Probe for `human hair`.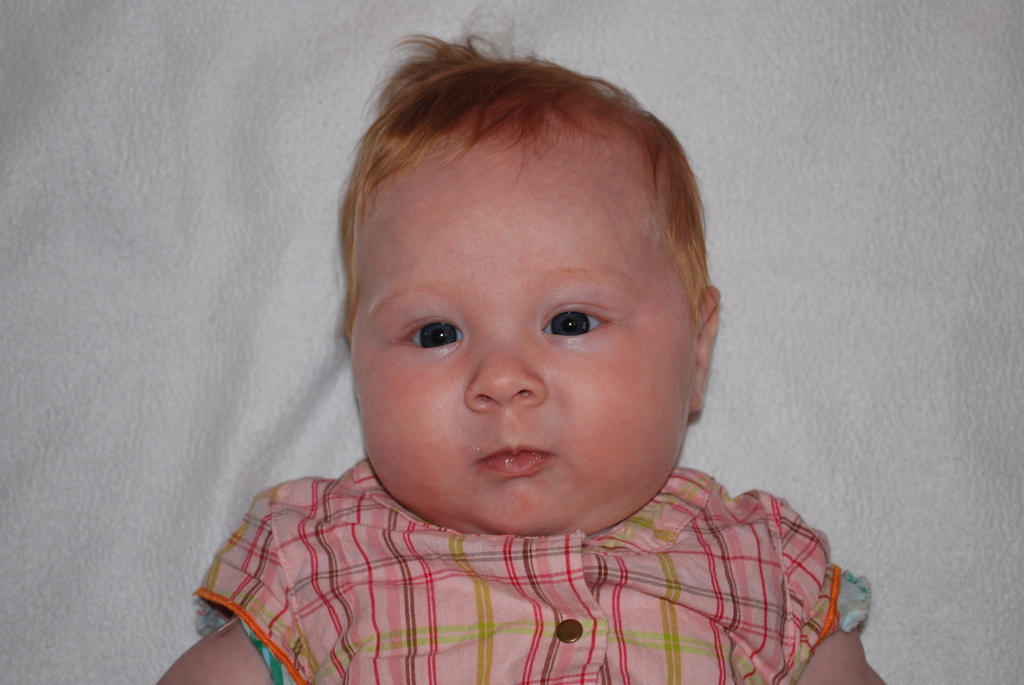
Probe result: detection(339, 29, 717, 347).
